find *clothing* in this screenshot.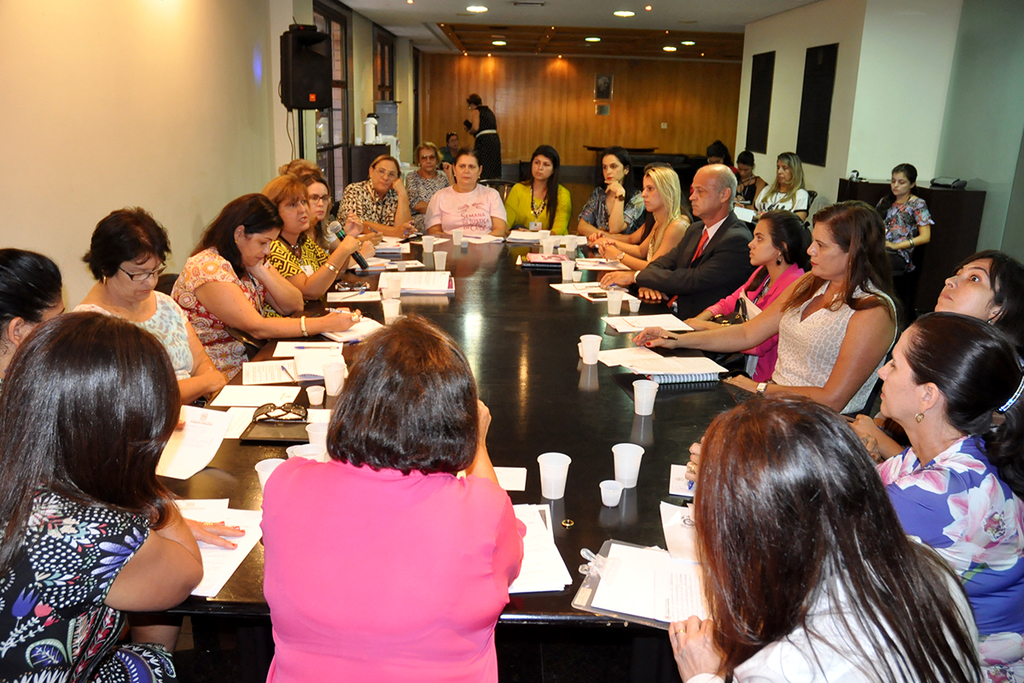
The bounding box for *clothing* is {"left": 870, "top": 431, "right": 1023, "bottom": 682}.
